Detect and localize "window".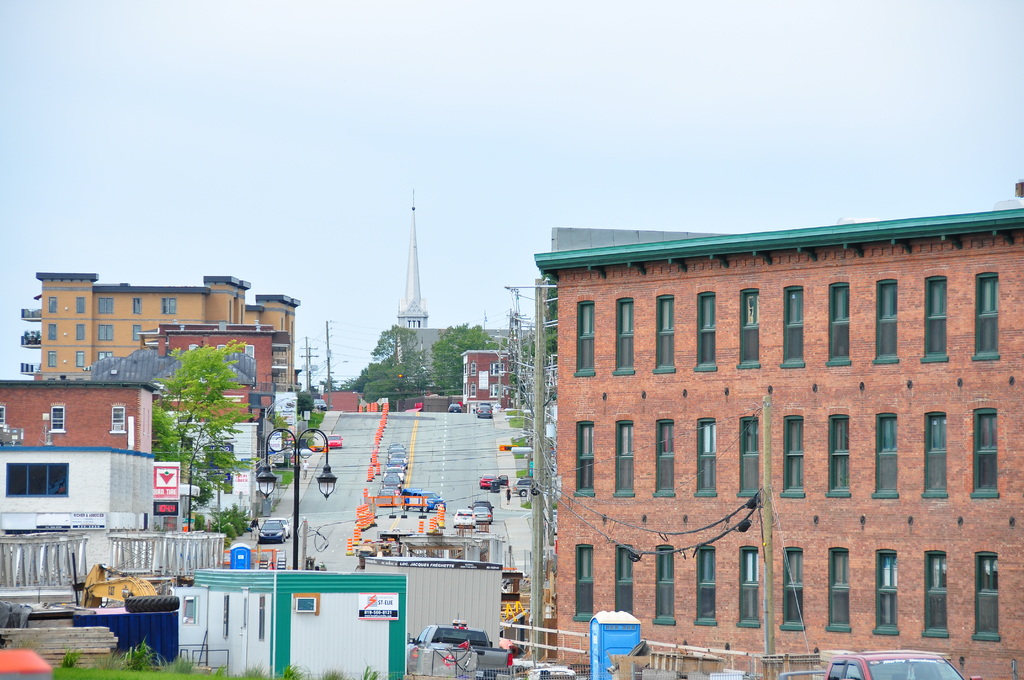
Localized at <region>831, 284, 848, 360</region>.
